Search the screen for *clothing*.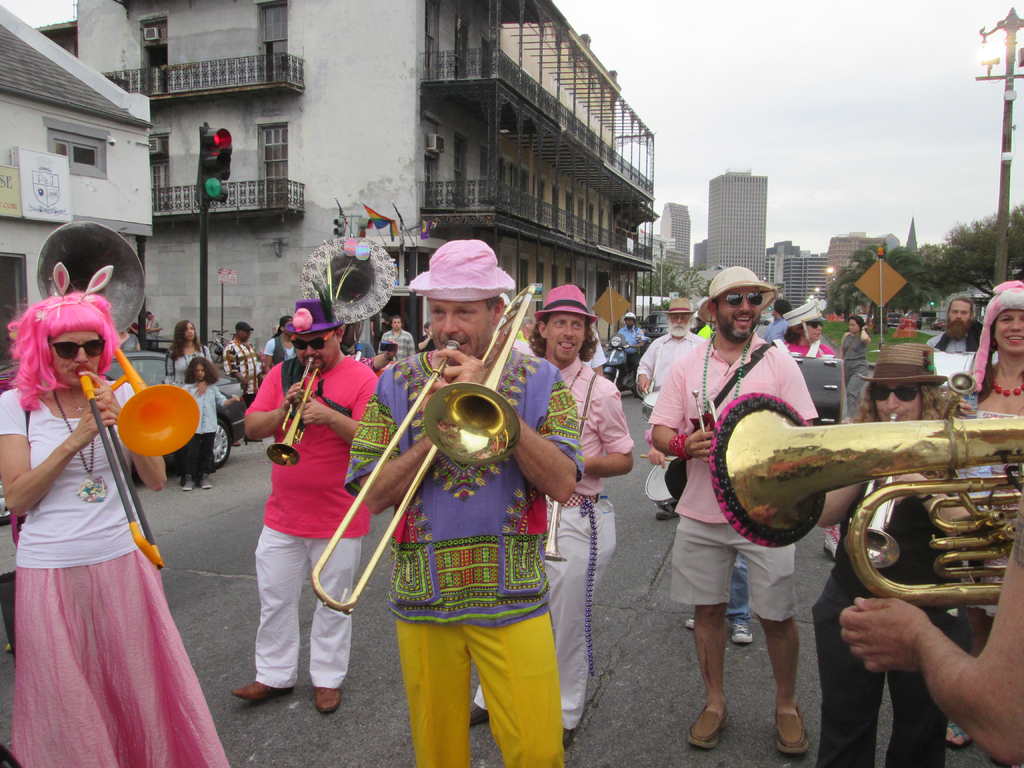
Found at [x1=797, y1=492, x2=969, y2=767].
